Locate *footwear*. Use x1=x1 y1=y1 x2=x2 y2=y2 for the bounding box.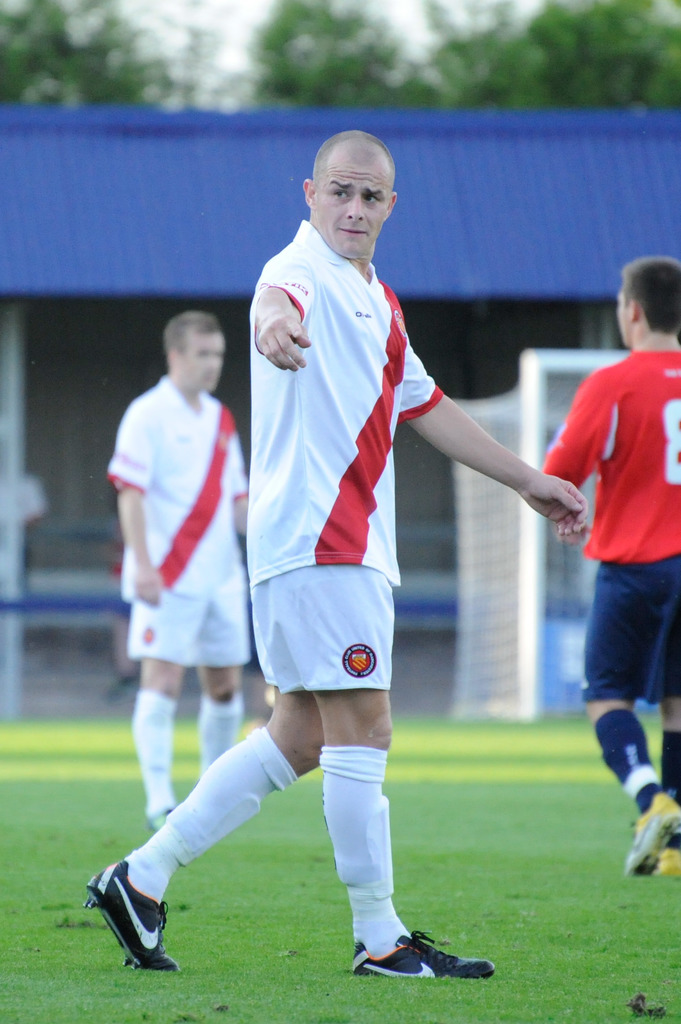
x1=84 y1=856 x2=175 y2=973.
